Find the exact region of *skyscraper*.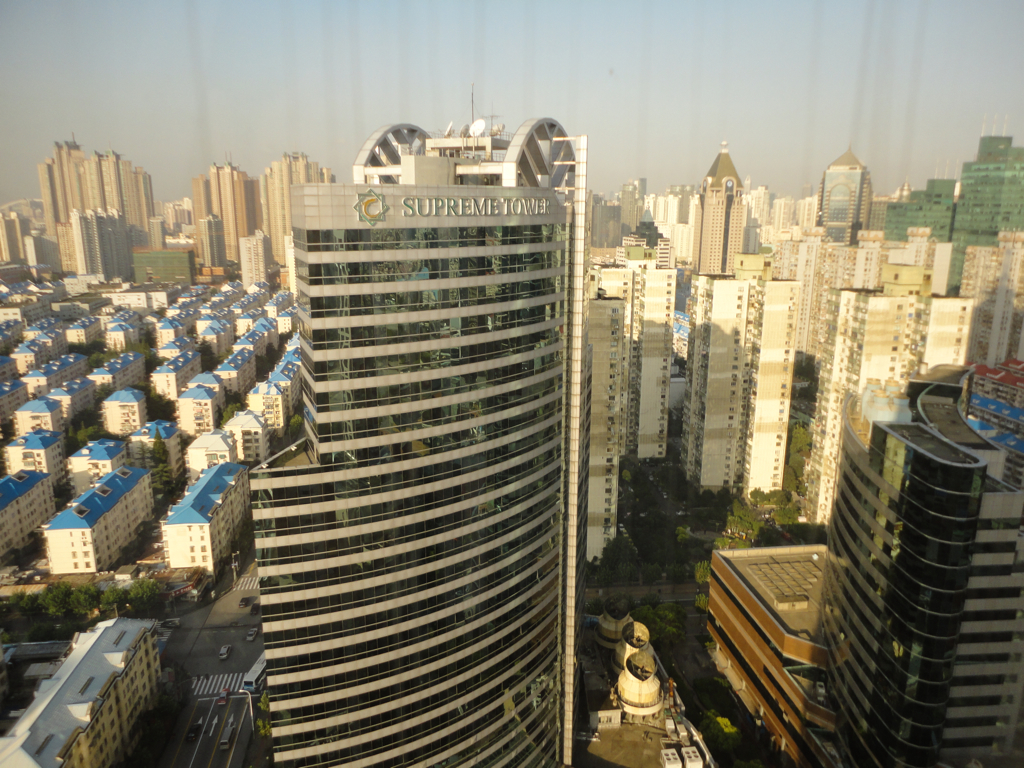
Exact region: <region>814, 274, 912, 520</region>.
